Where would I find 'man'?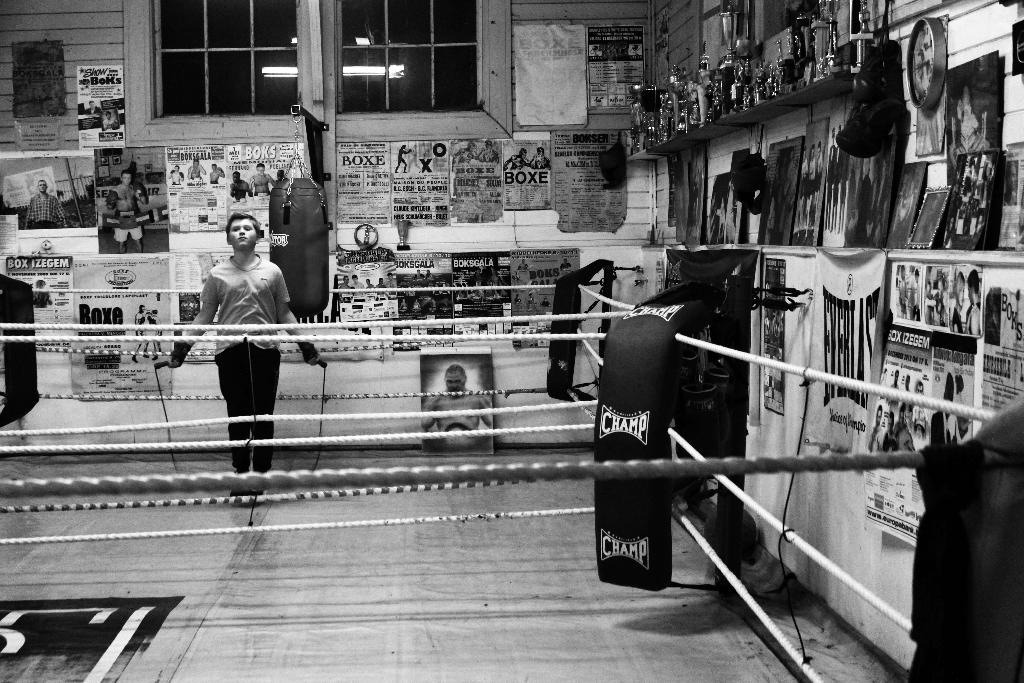
At 83, 99, 104, 115.
